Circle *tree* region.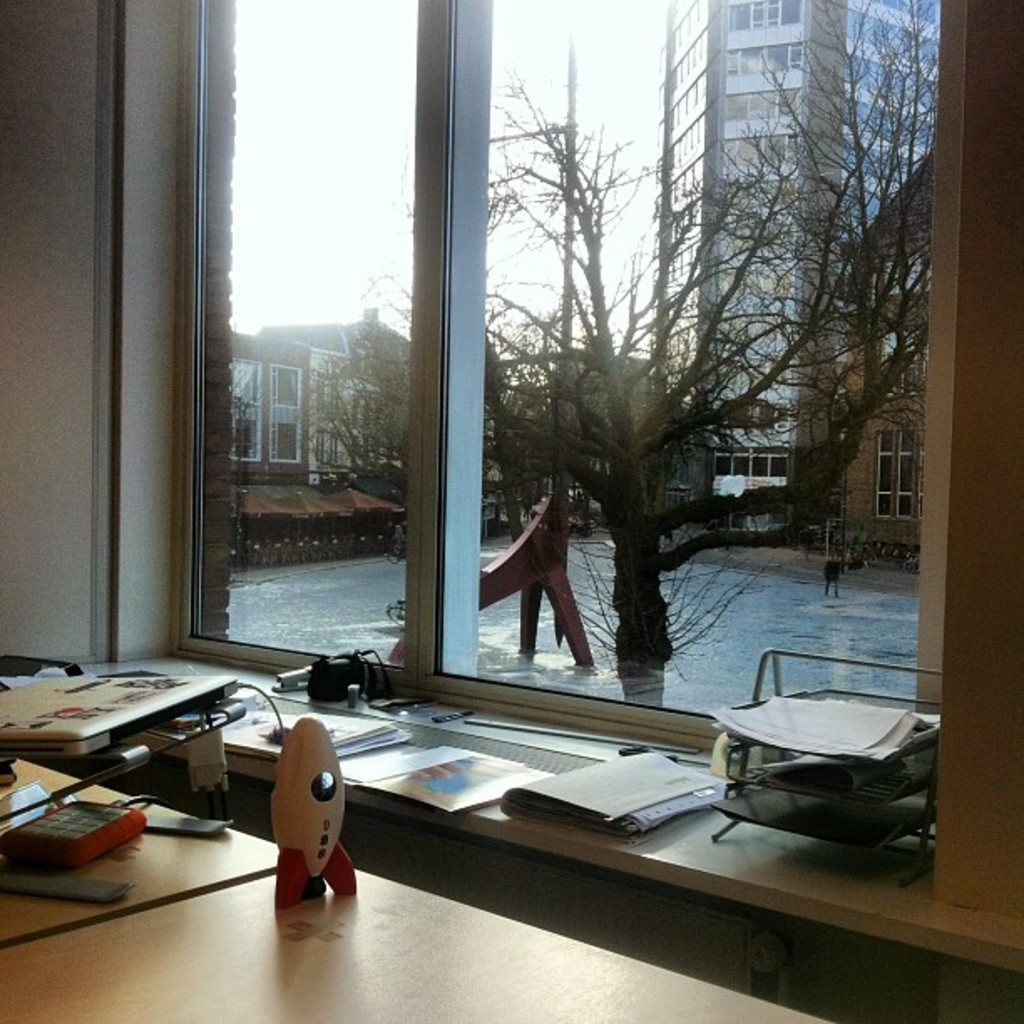
Region: l=420, t=22, r=815, b=738.
